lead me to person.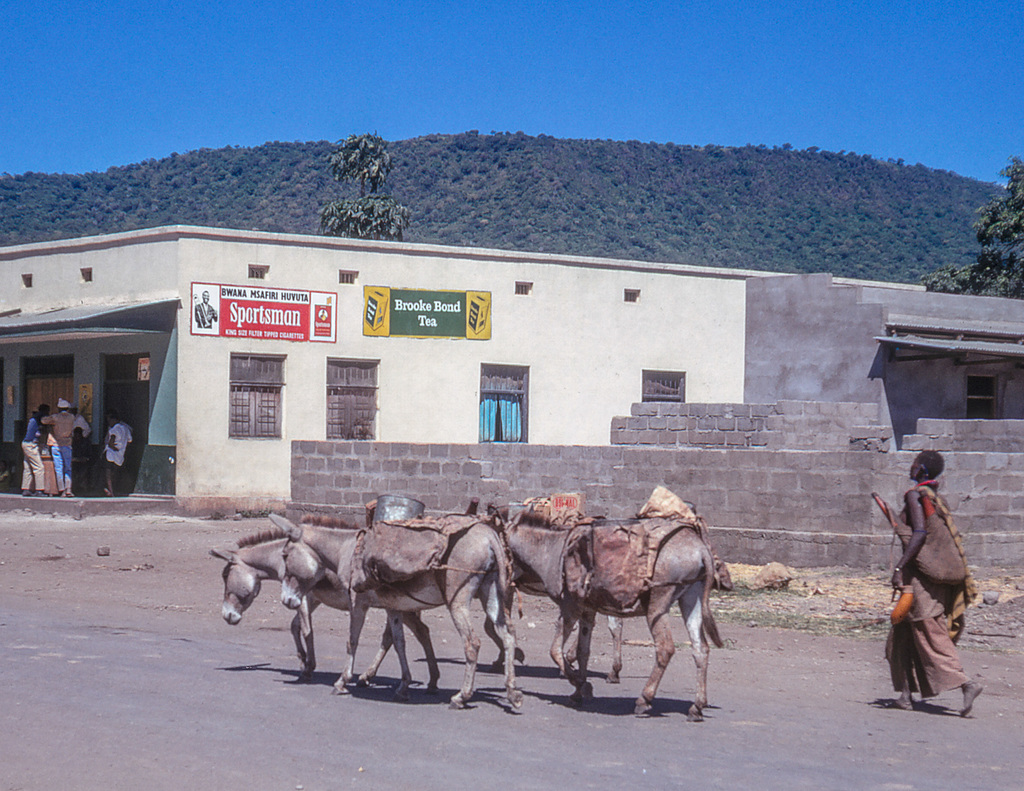
Lead to pyautogui.locateOnScreen(42, 403, 95, 506).
